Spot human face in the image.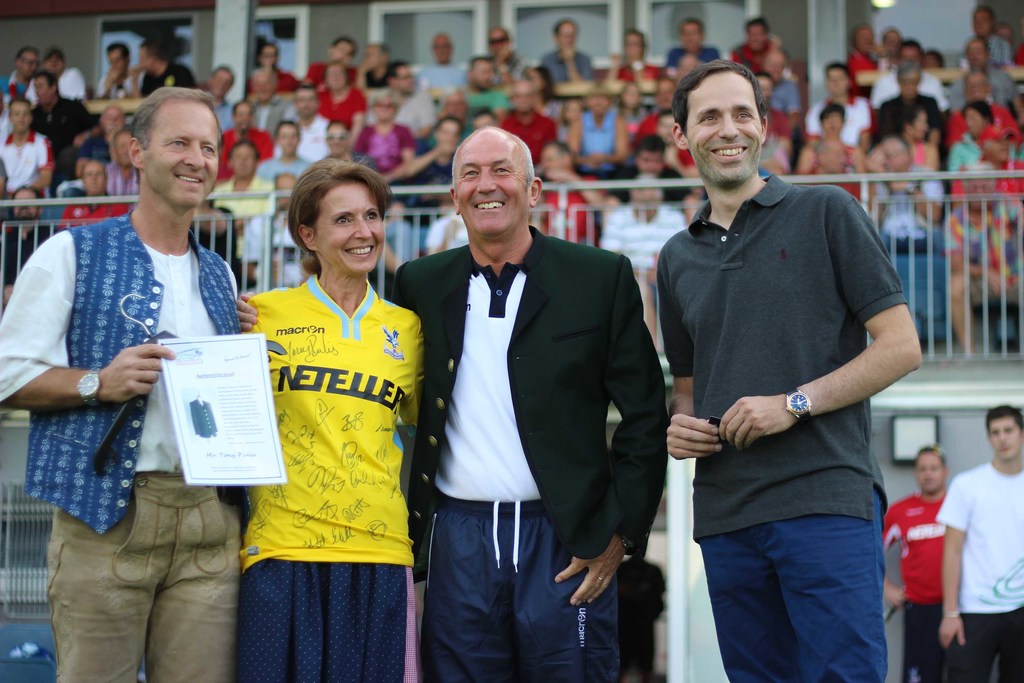
human face found at select_region(234, 103, 252, 129).
